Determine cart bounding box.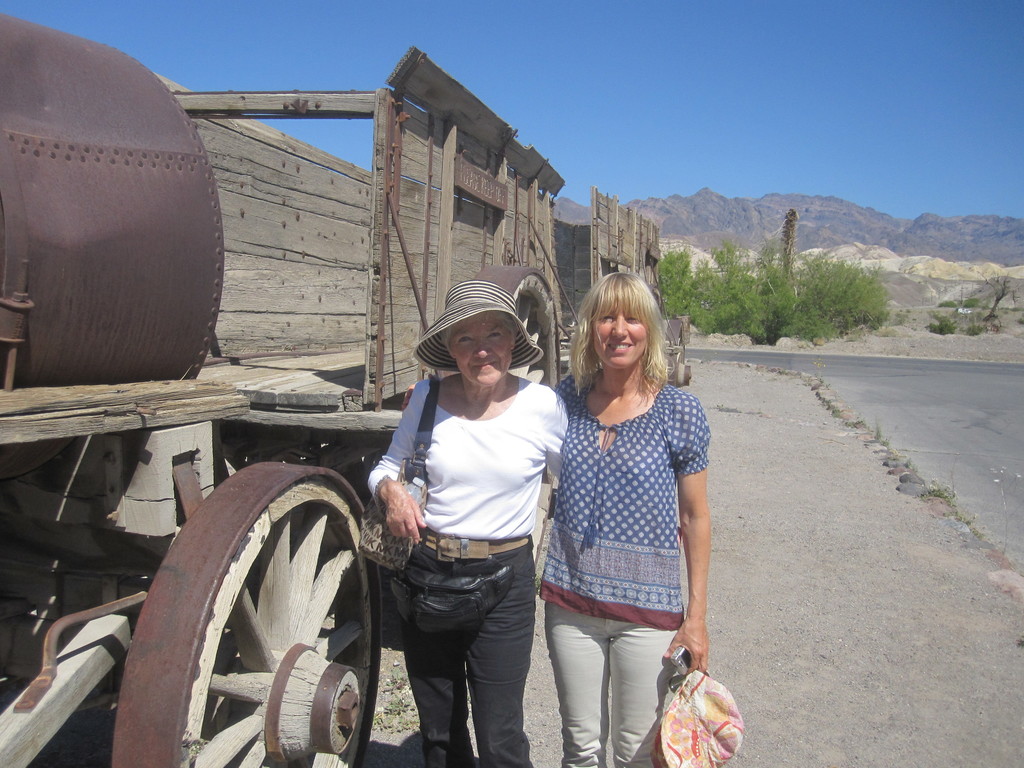
Determined: (left=559, top=182, right=689, bottom=388).
